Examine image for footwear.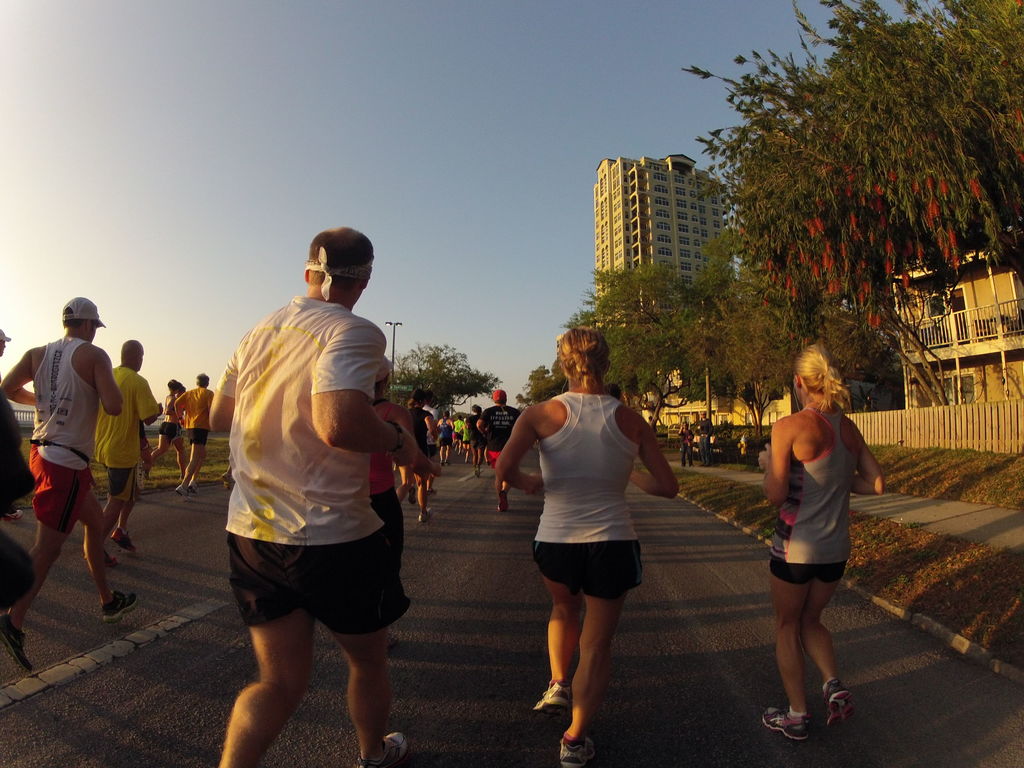
Examination result: box=[351, 732, 412, 767].
